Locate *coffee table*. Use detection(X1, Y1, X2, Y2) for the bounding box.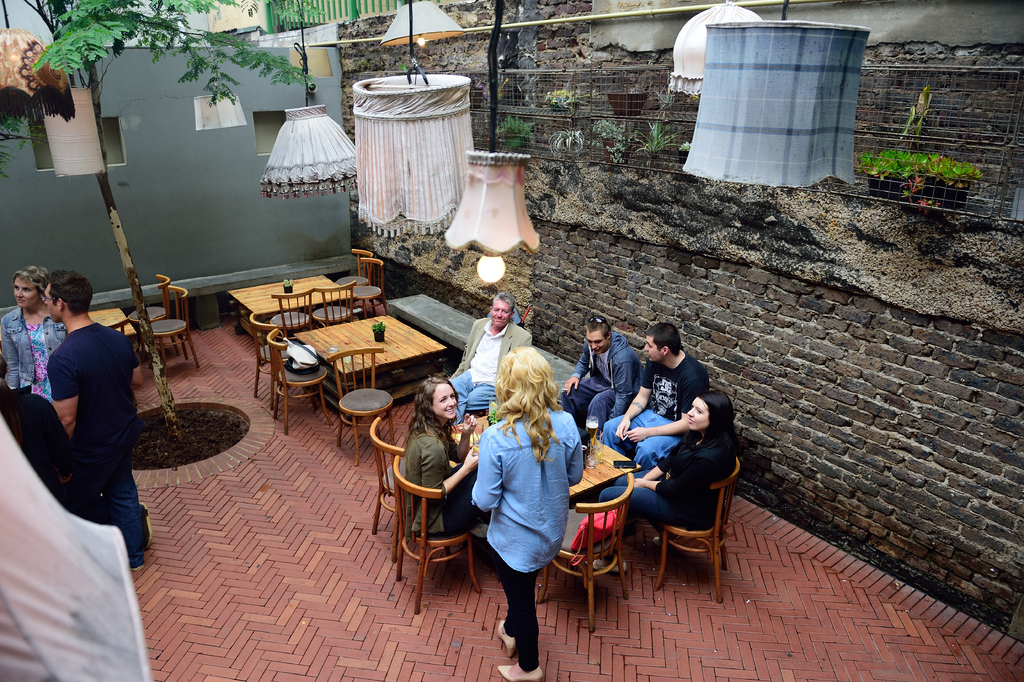
detection(85, 304, 141, 342).
